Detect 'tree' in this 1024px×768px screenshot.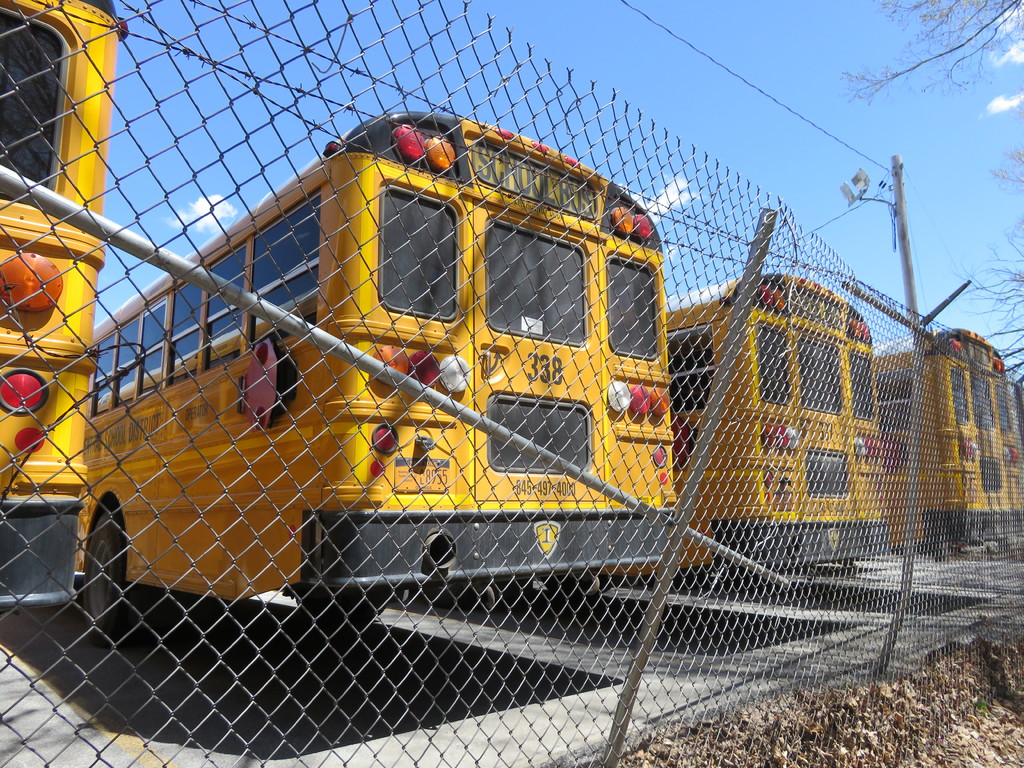
Detection: [left=948, top=150, right=1023, bottom=424].
